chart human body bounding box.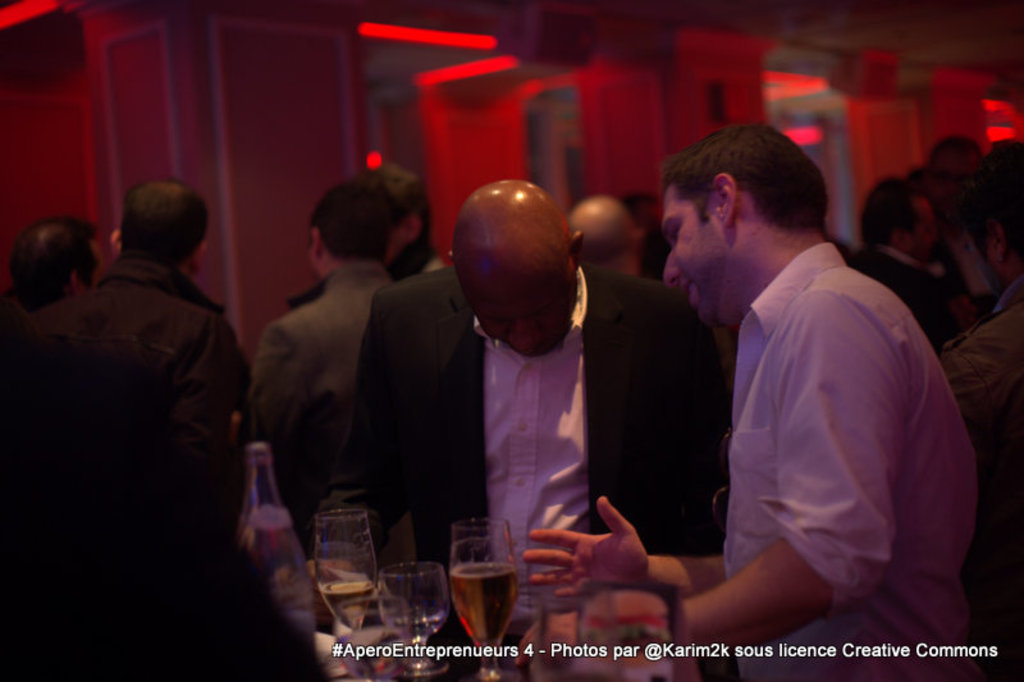
Charted: x1=251, y1=165, x2=406, y2=554.
